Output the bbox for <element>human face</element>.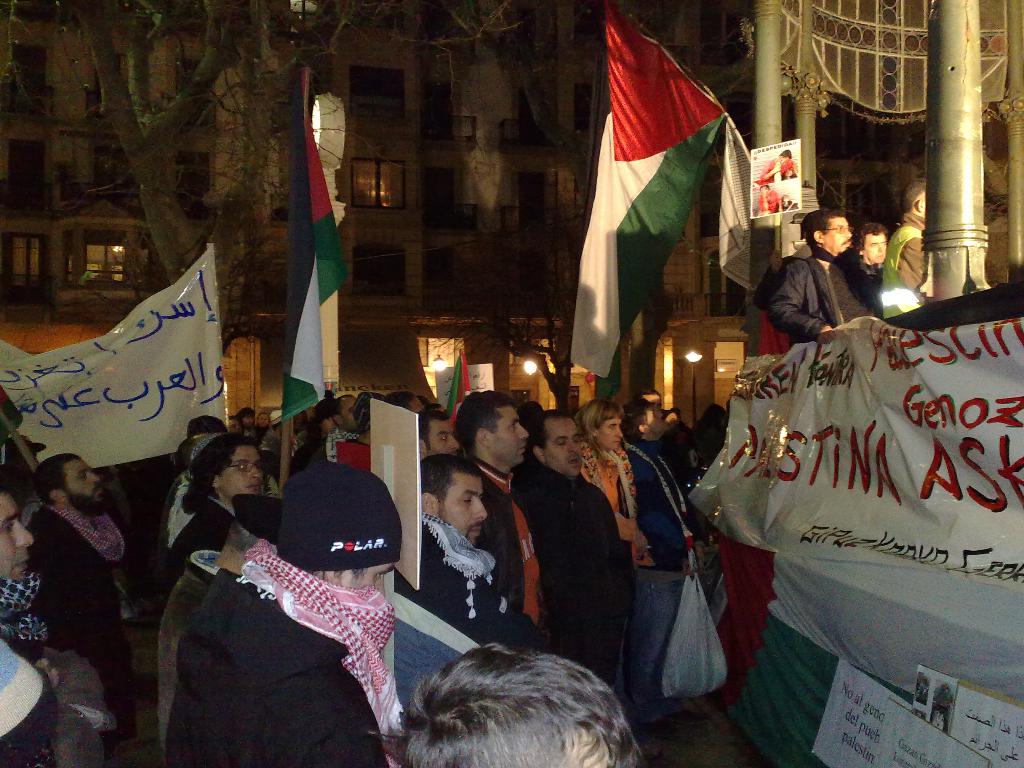
BBox(445, 472, 486, 538).
